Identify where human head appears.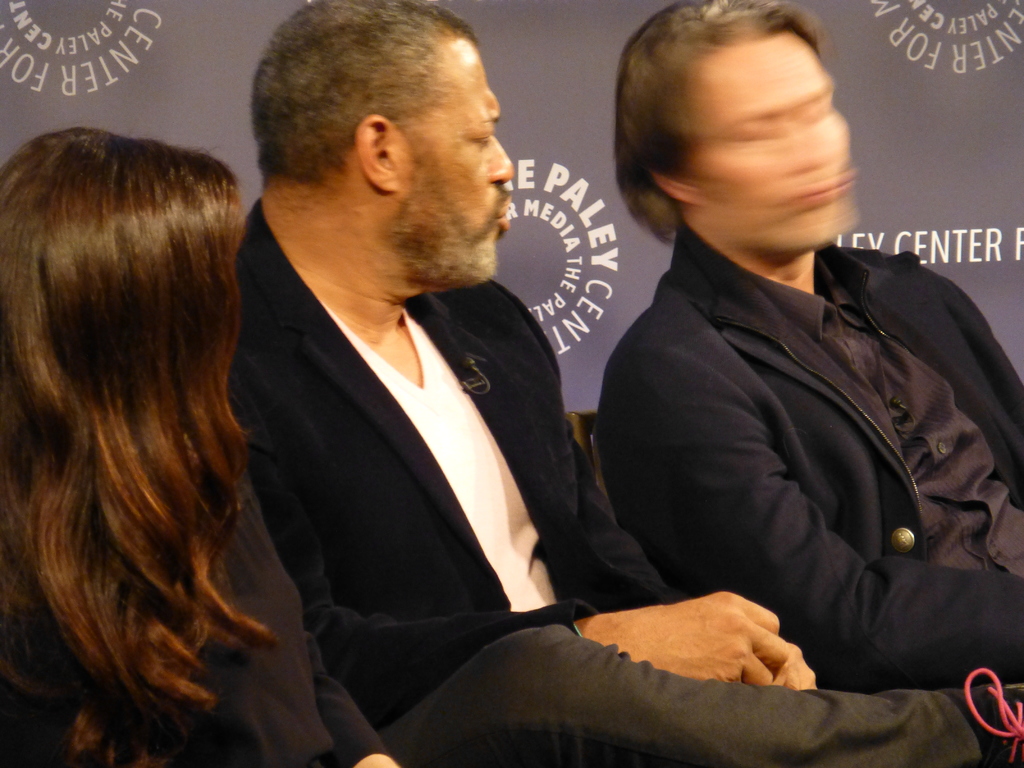
Appears at {"x1": 611, "y1": 10, "x2": 861, "y2": 256}.
